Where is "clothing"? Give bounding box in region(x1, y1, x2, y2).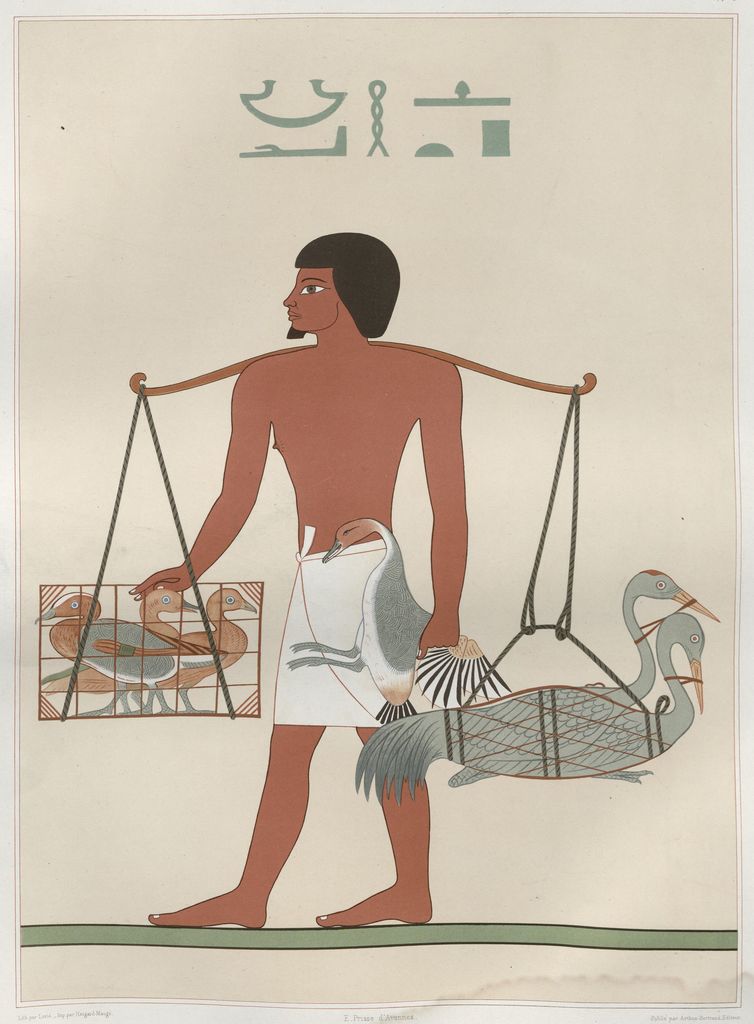
region(270, 523, 386, 723).
